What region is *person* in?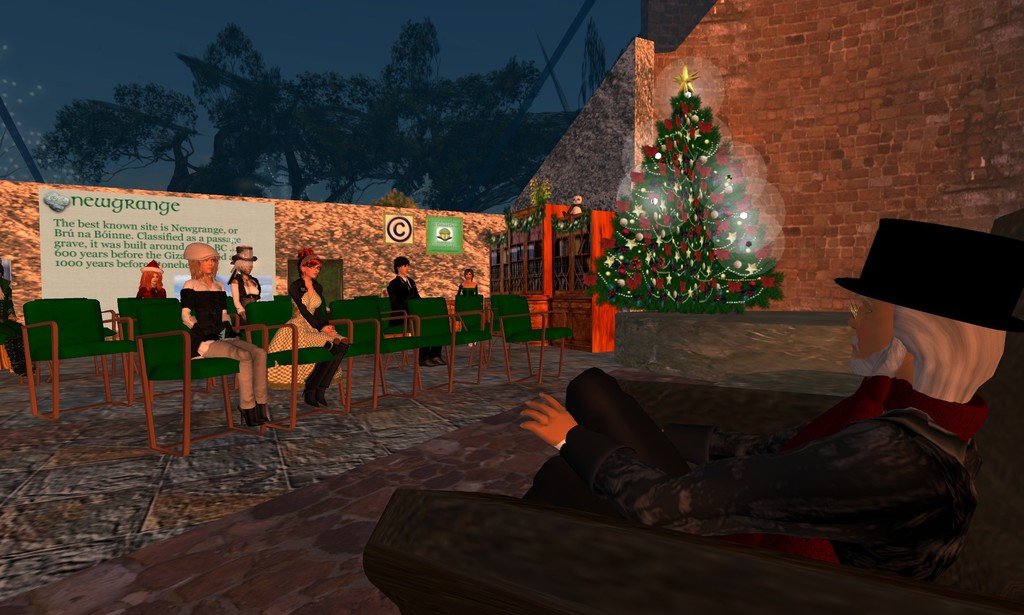
{"left": 534, "top": 217, "right": 1023, "bottom": 614}.
